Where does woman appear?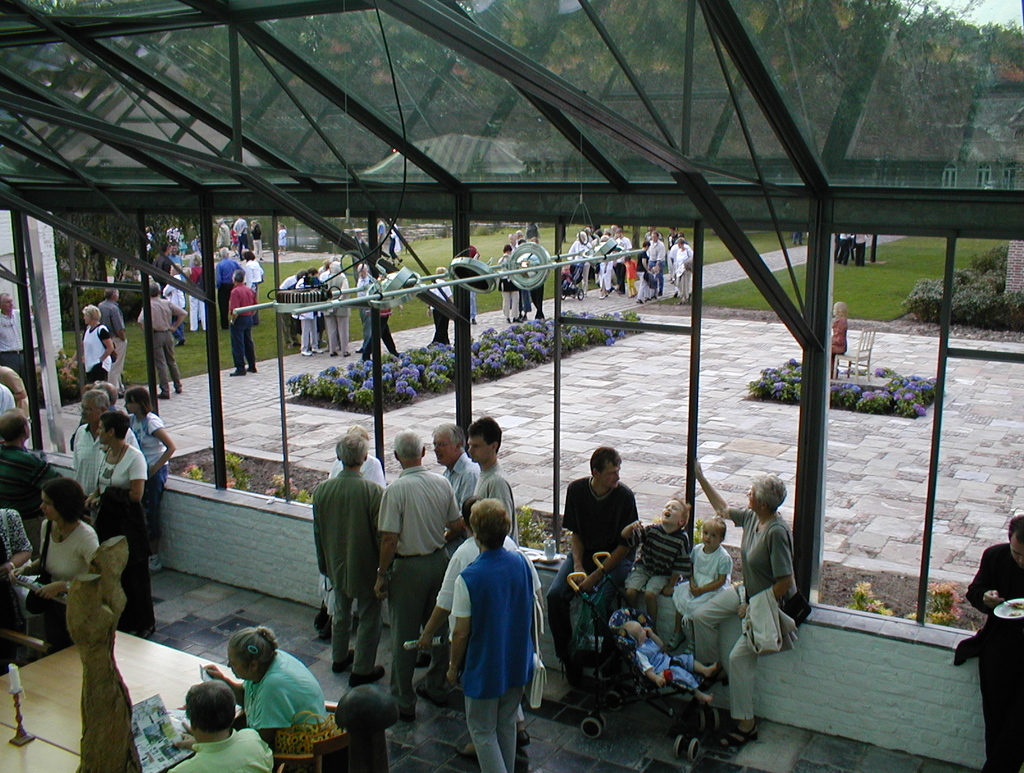
Appears at {"left": 205, "top": 619, "right": 335, "bottom": 735}.
